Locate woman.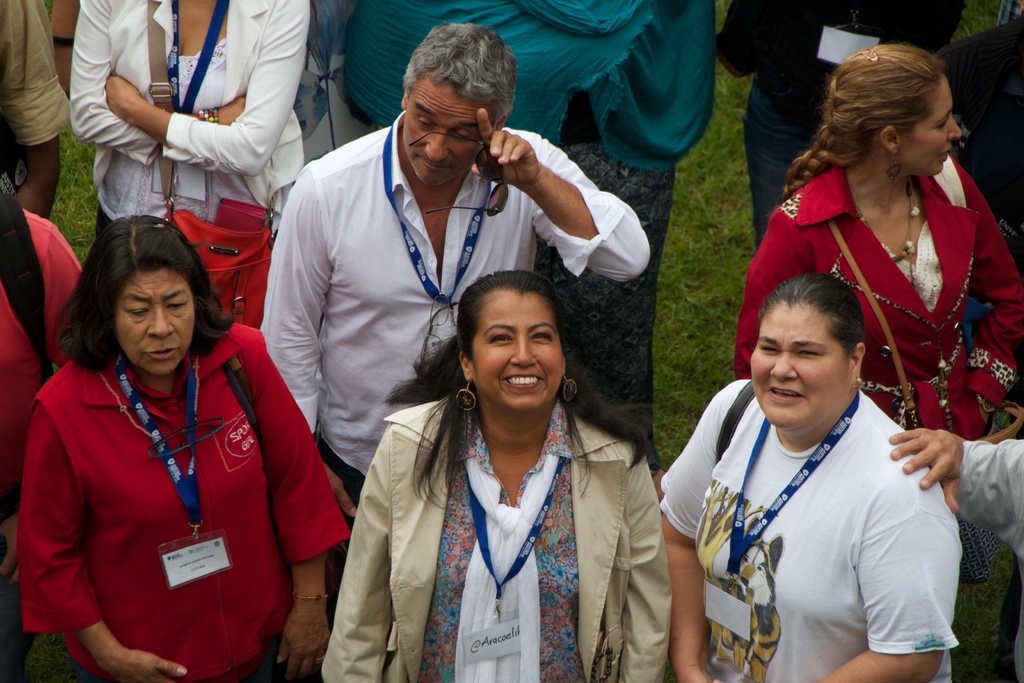
Bounding box: box(68, 0, 312, 236).
